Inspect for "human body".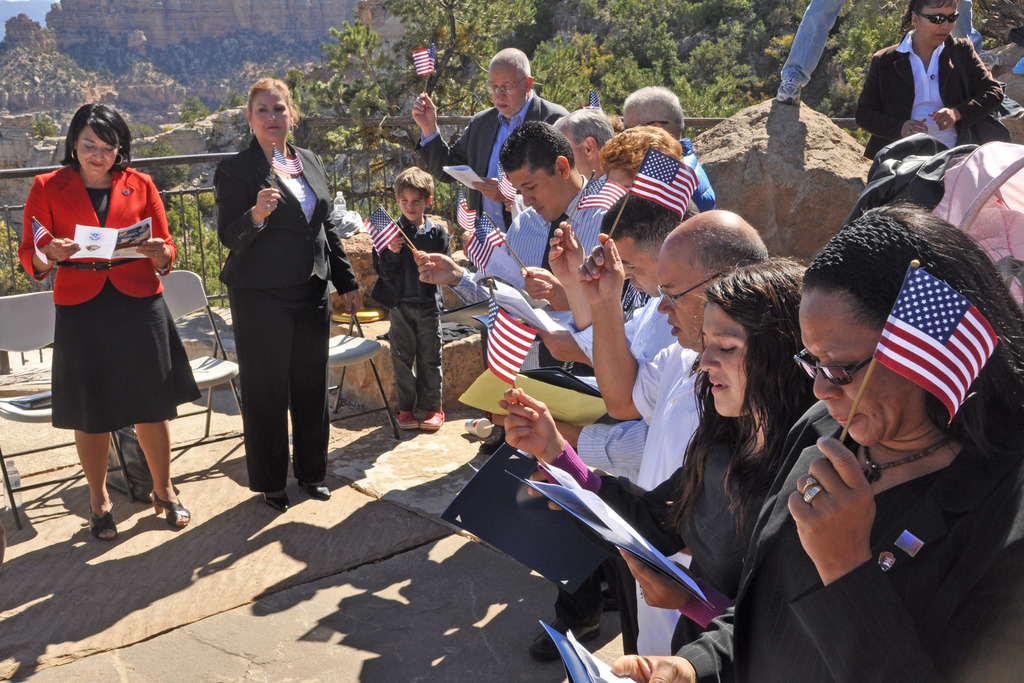
Inspection: (x1=214, y1=135, x2=362, y2=513).
